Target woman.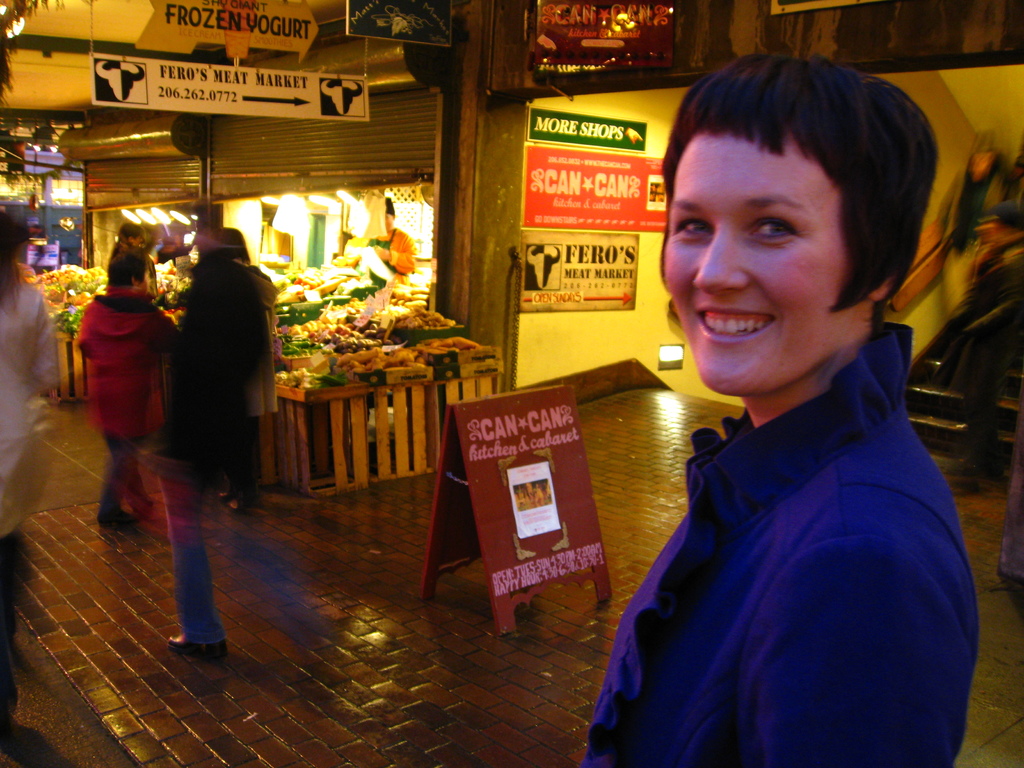
Target region: (571, 28, 984, 764).
